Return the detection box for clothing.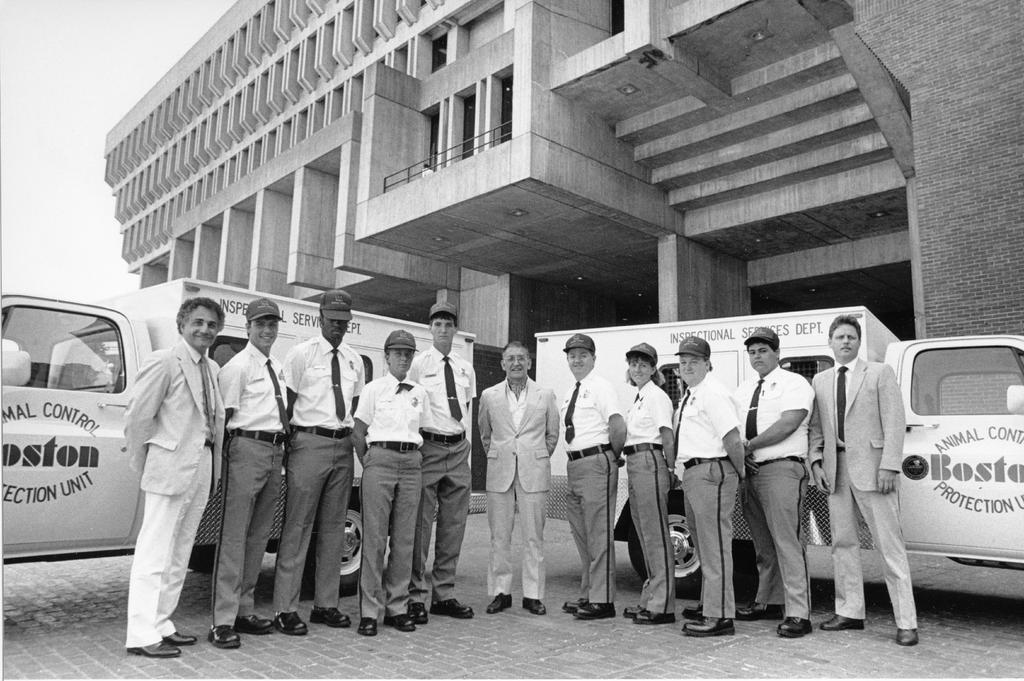
box(808, 354, 924, 623).
